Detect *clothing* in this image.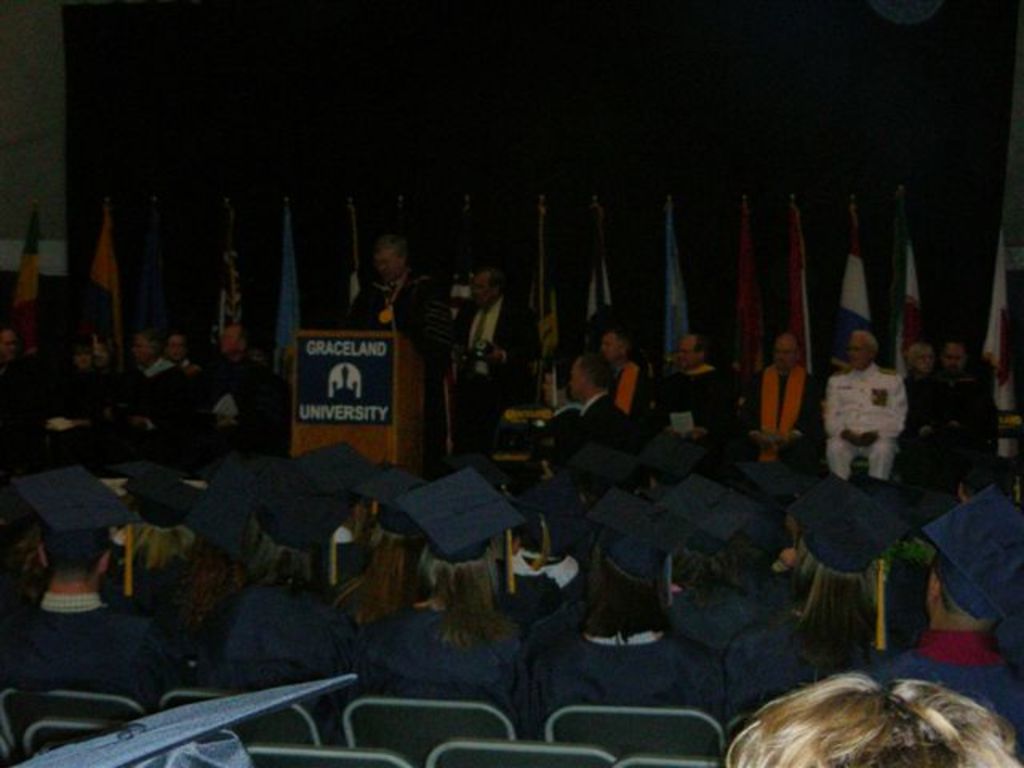
Detection: (936,370,997,482).
